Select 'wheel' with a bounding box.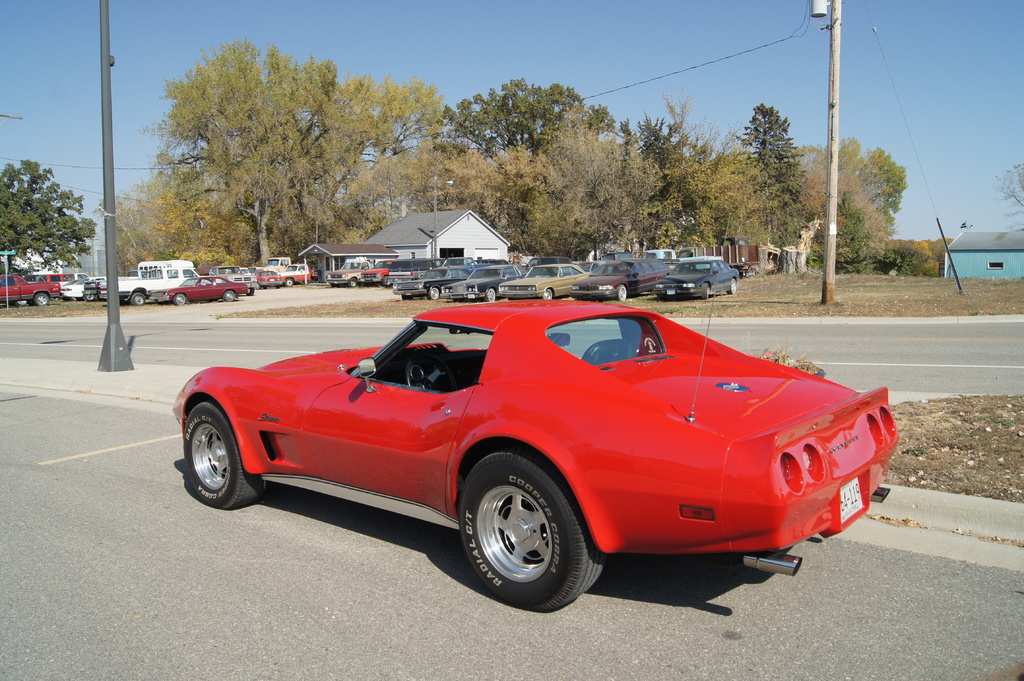
(x1=701, y1=282, x2=712, y2=303).
